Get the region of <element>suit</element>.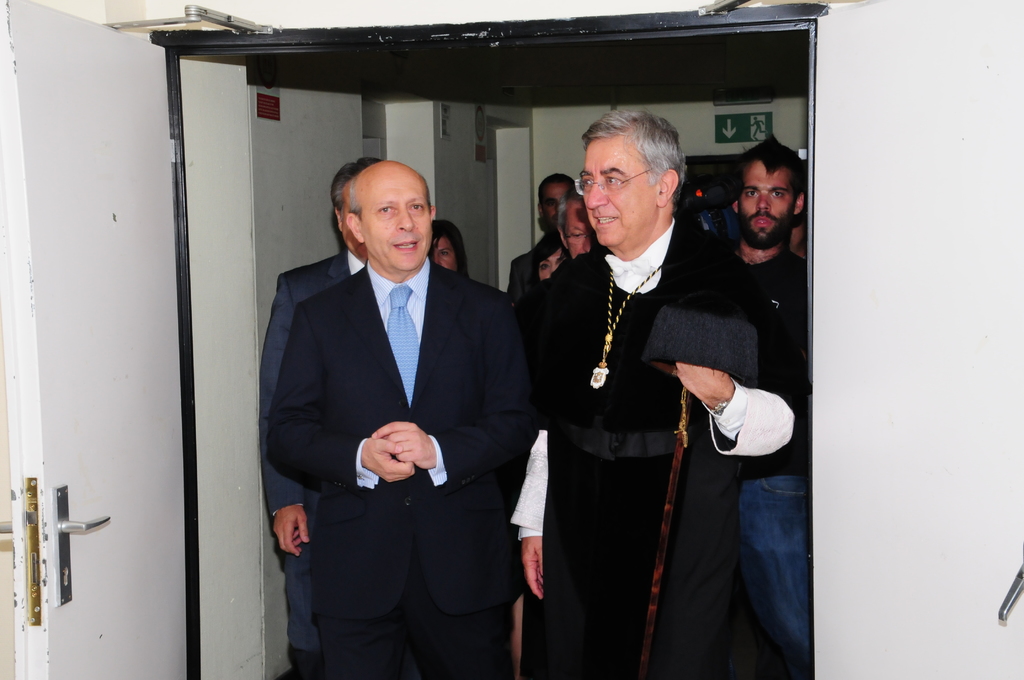
259/254/352/656.
